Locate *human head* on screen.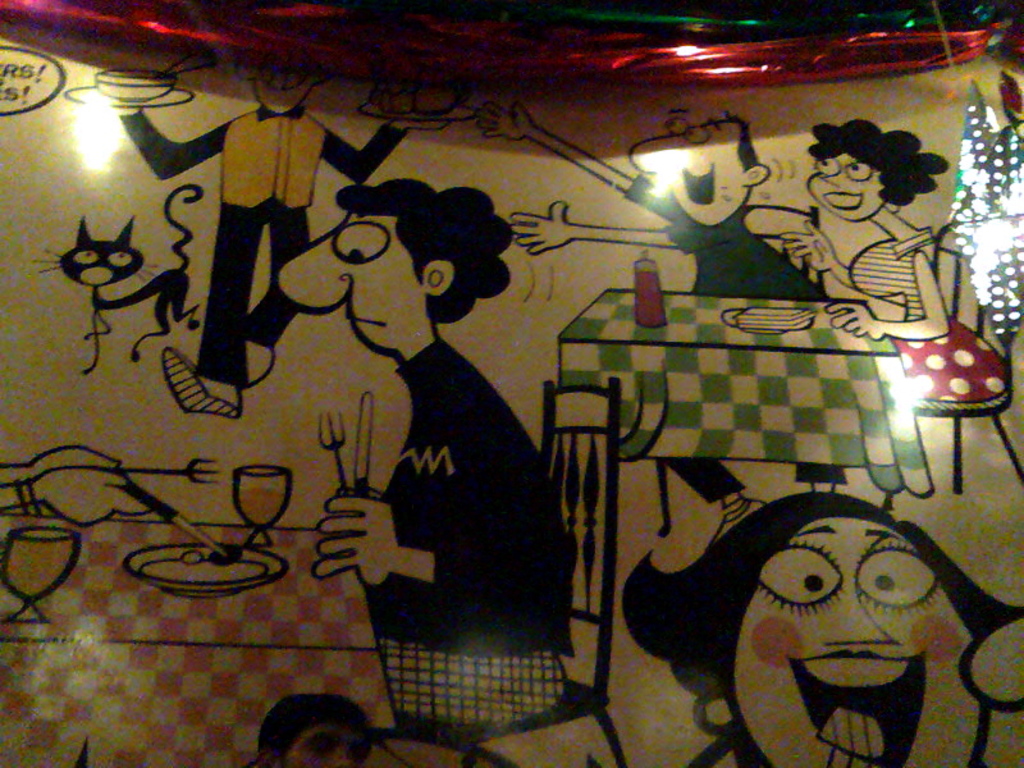
On screen at rect(273, 174, 515, 361).
